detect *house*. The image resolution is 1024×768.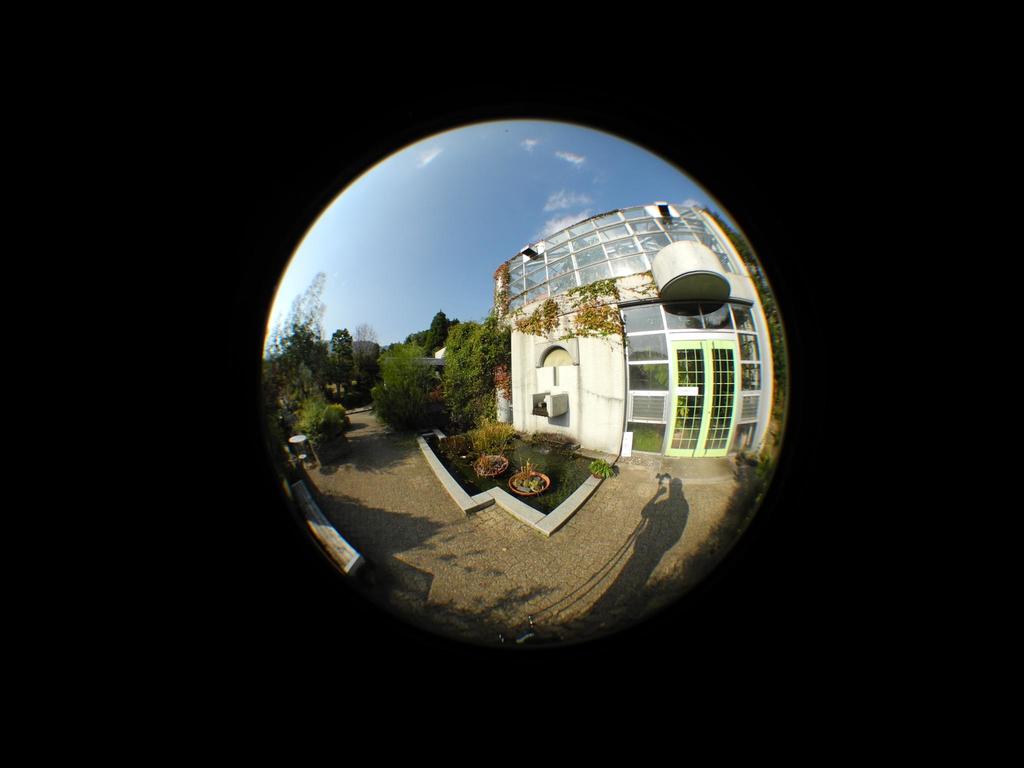
493 205 776 456.
